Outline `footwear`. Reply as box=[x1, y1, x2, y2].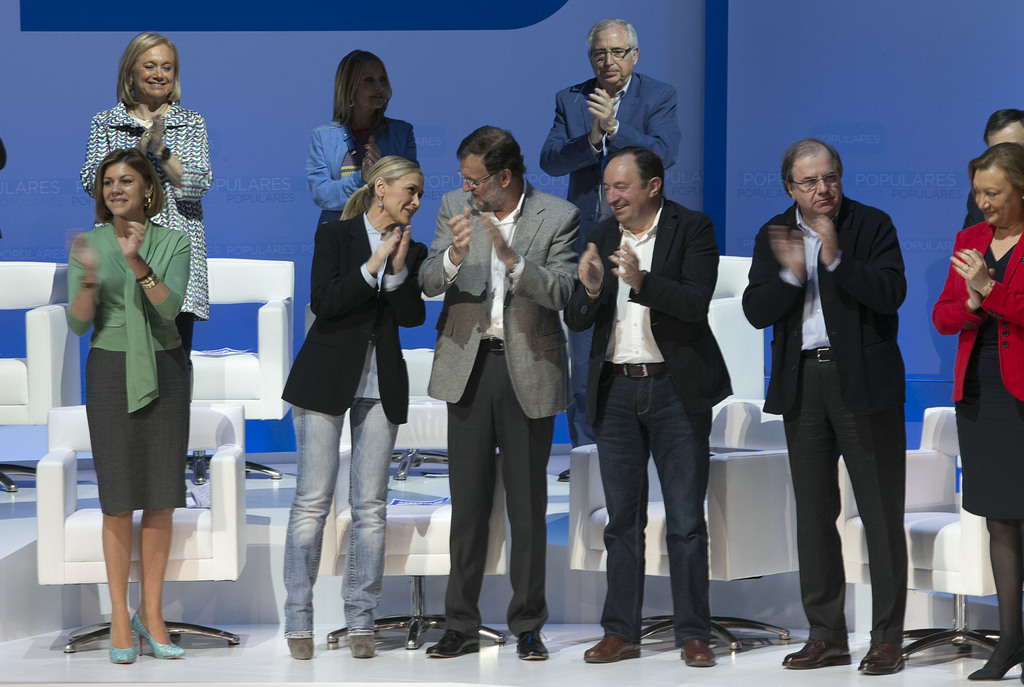
box=[856, 642, 904, 675].
